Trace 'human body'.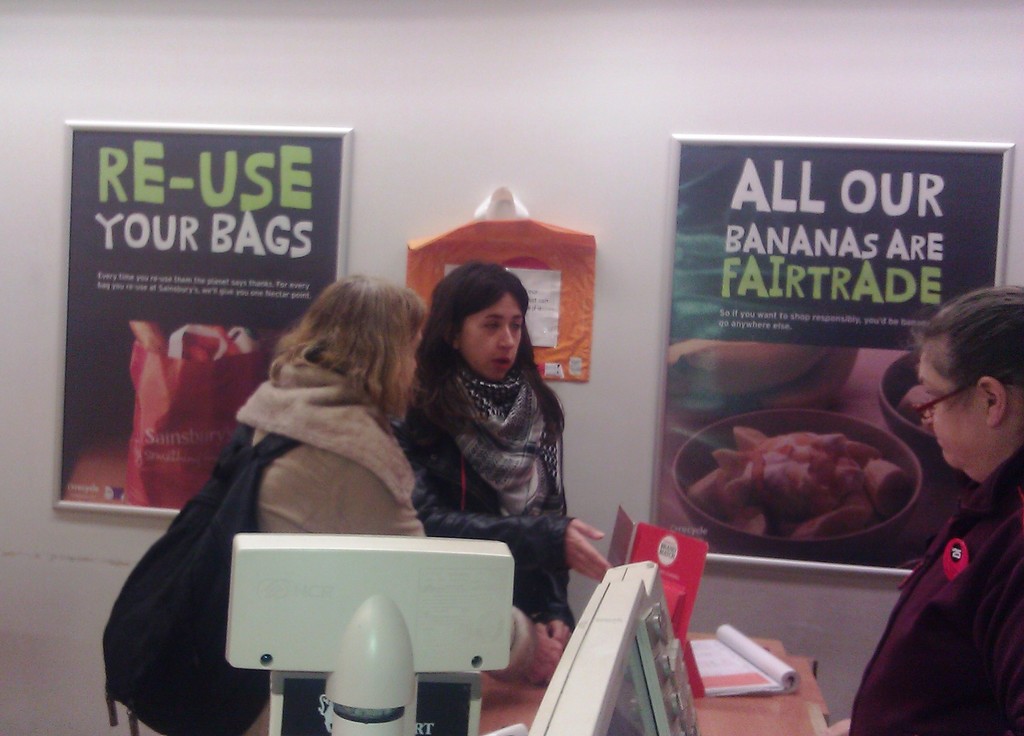
Traced to select_region(870, 309, 1023, 717).
